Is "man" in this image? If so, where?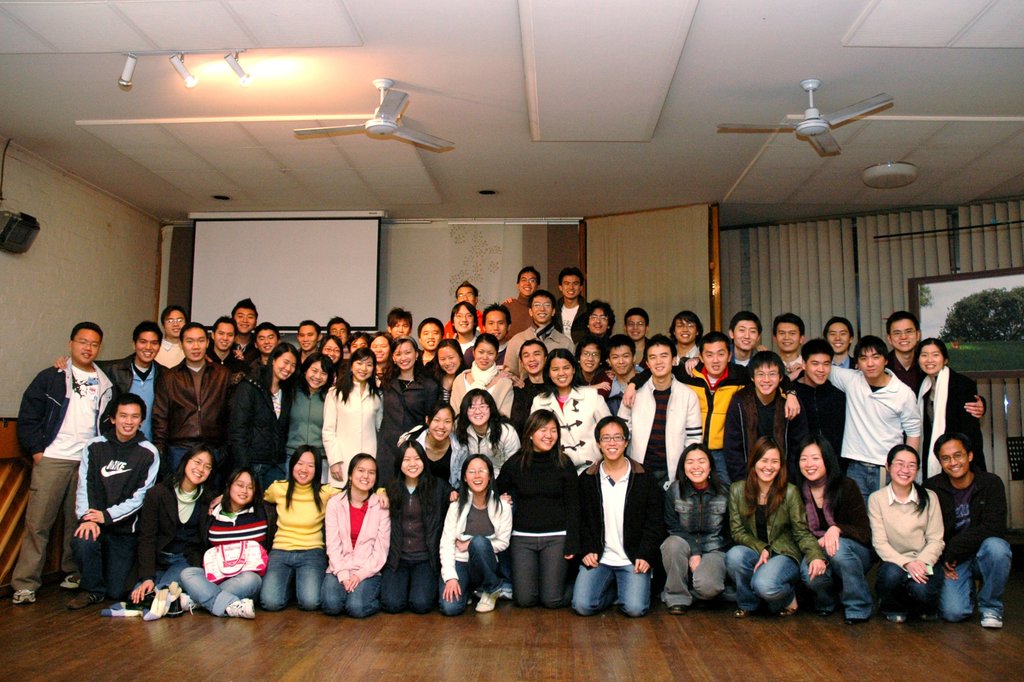
Yes, at rect(579, 294, 622, 346).
